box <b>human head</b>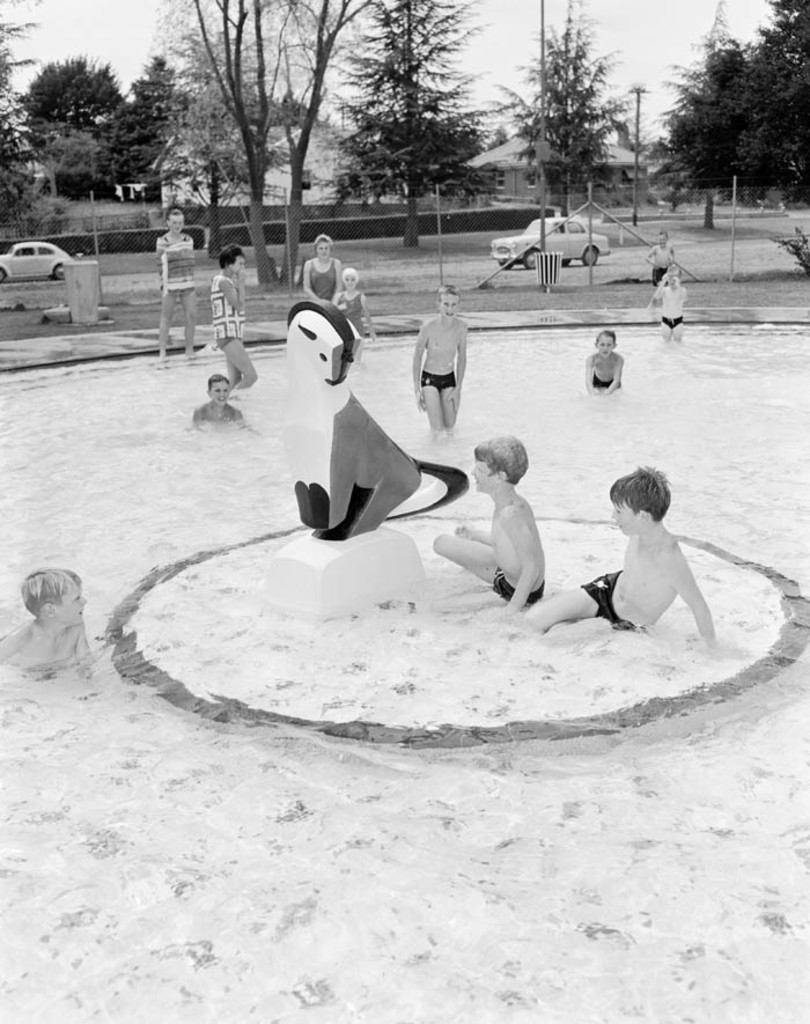
bbox(434, 287, 462, 316)
